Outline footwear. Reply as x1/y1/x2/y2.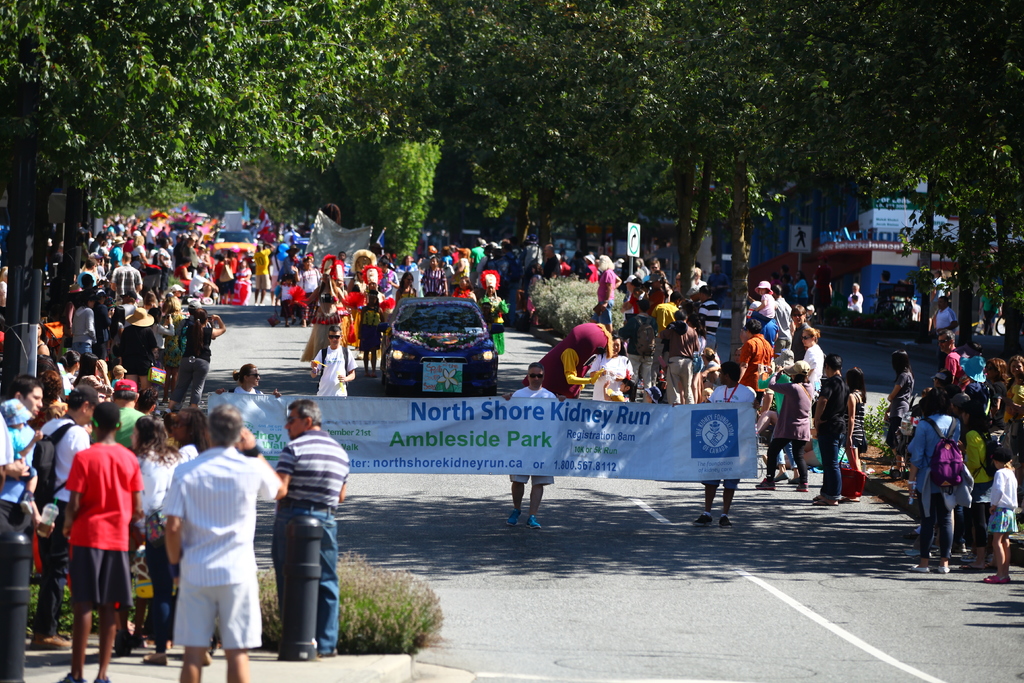
812/493/838/506.
